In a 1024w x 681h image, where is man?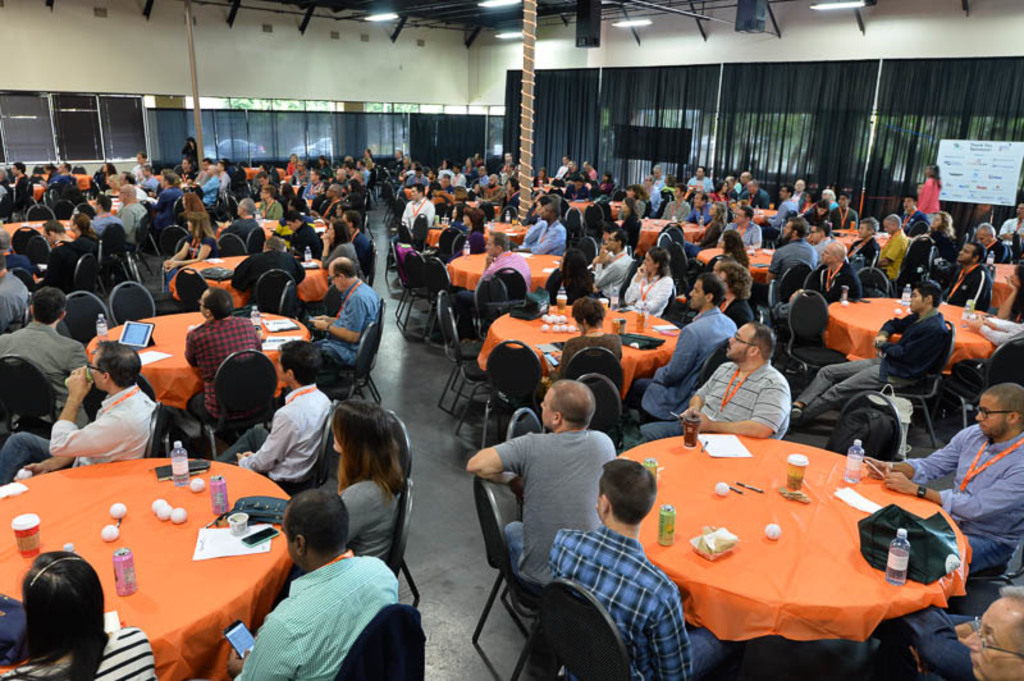
left=216, top=201, right=264, bottom=253.
